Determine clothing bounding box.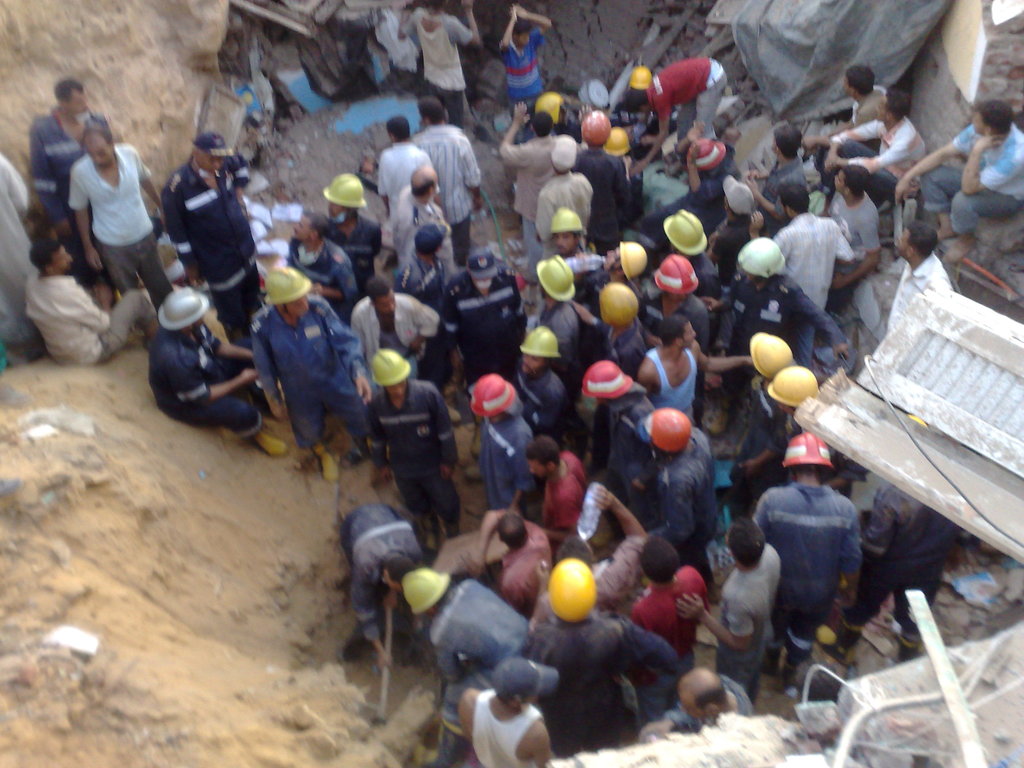
Determined: (637,338,703,428).
